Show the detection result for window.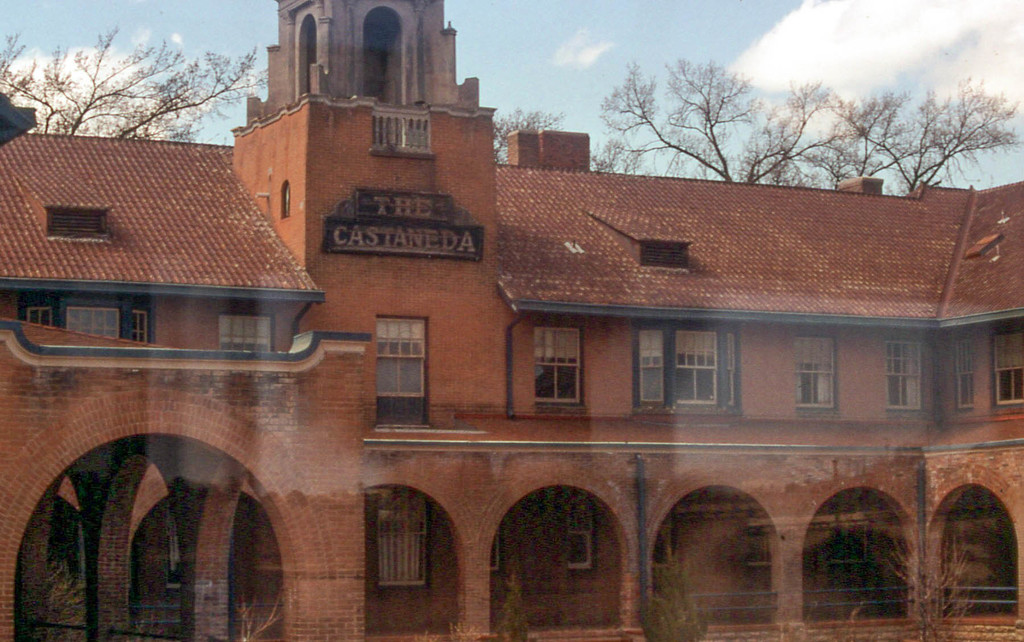
<box>378,319,426,429</box>.
